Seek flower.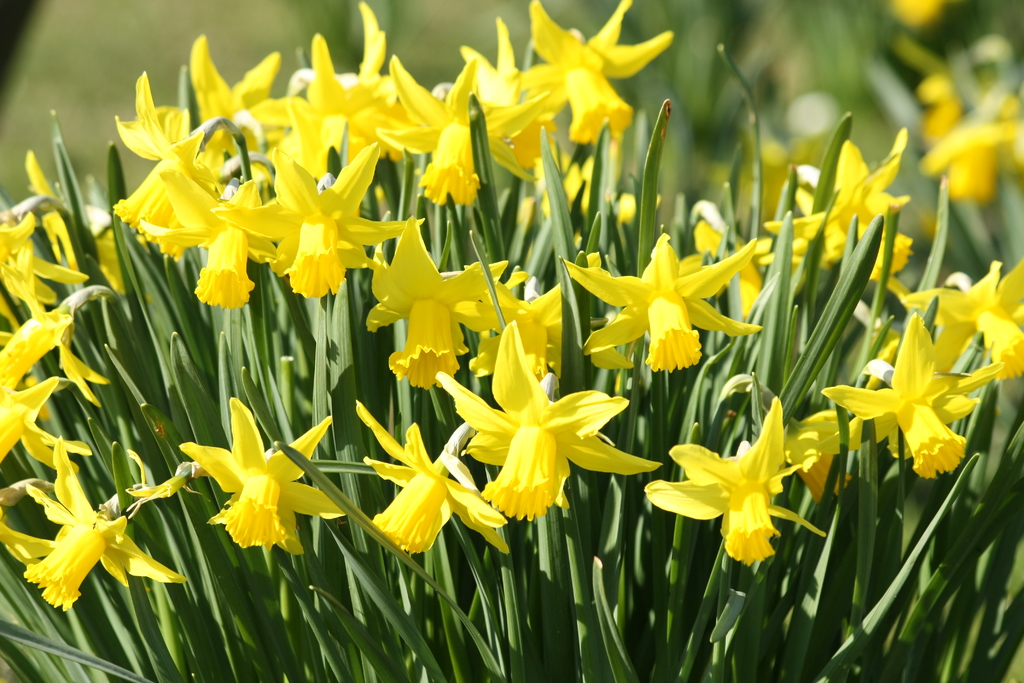
l=2, t=431, r=181, b=611.
